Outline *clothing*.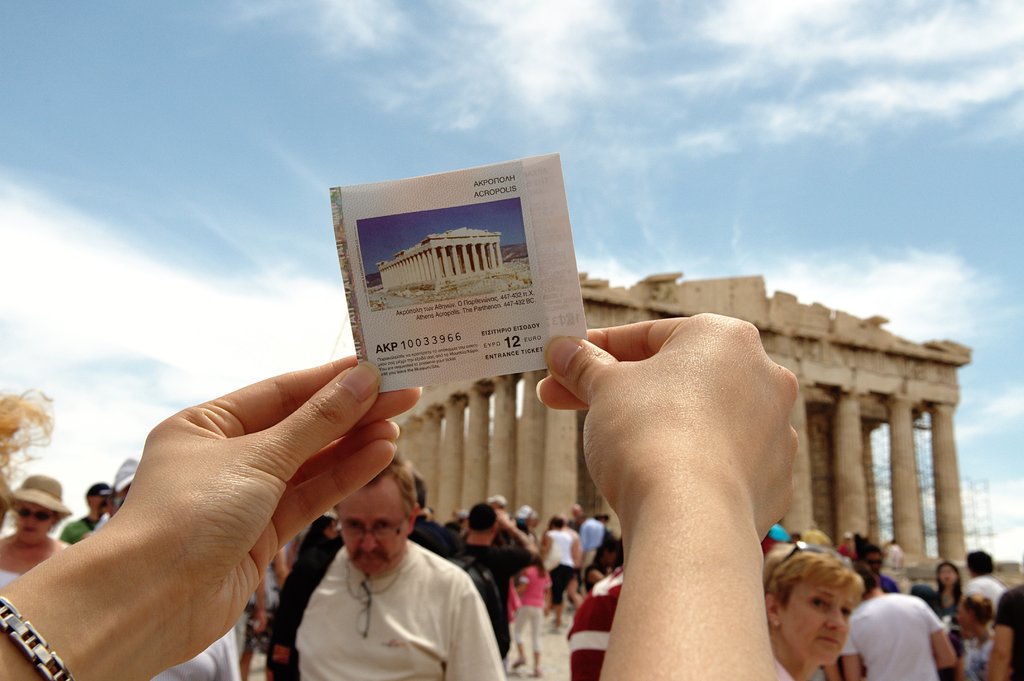
Outline: <bbox>540, 525, 580, 599</bbox>.
